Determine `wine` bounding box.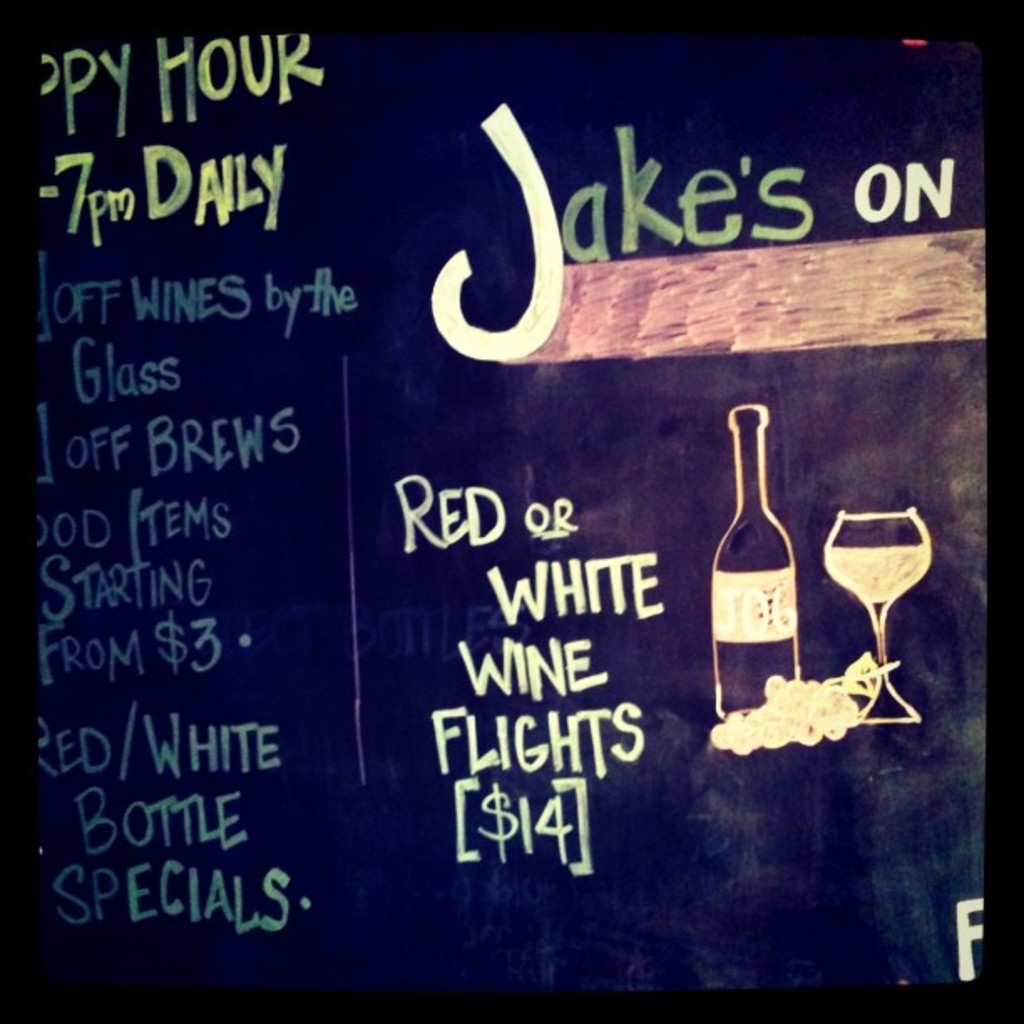
Determined: locate(828, 544, 932, 597).
